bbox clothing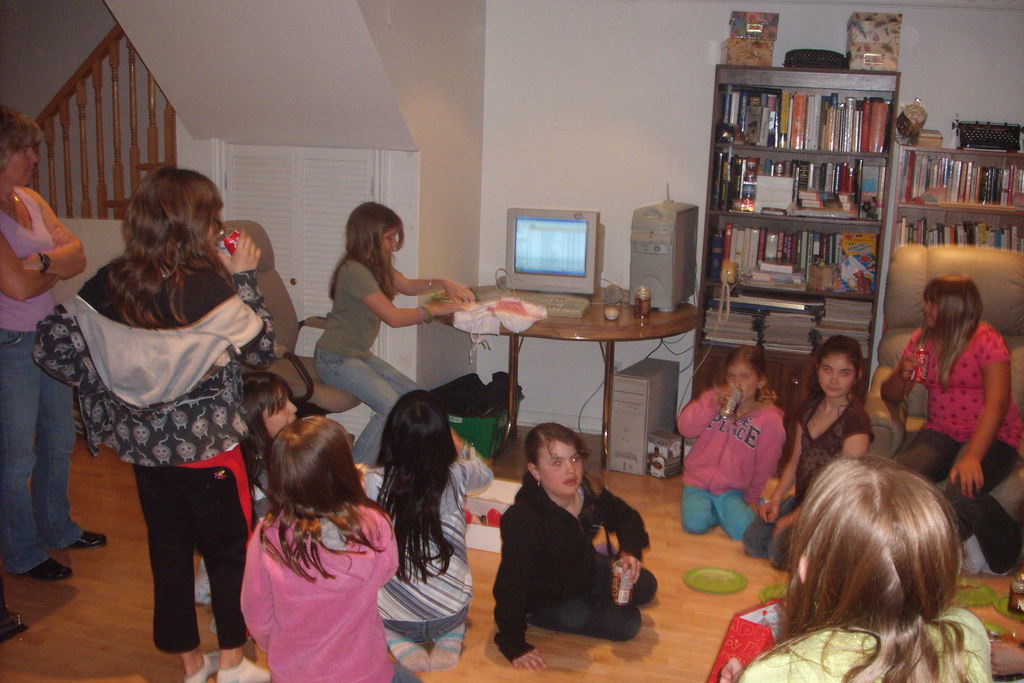
[362, 436, 493, 675]
